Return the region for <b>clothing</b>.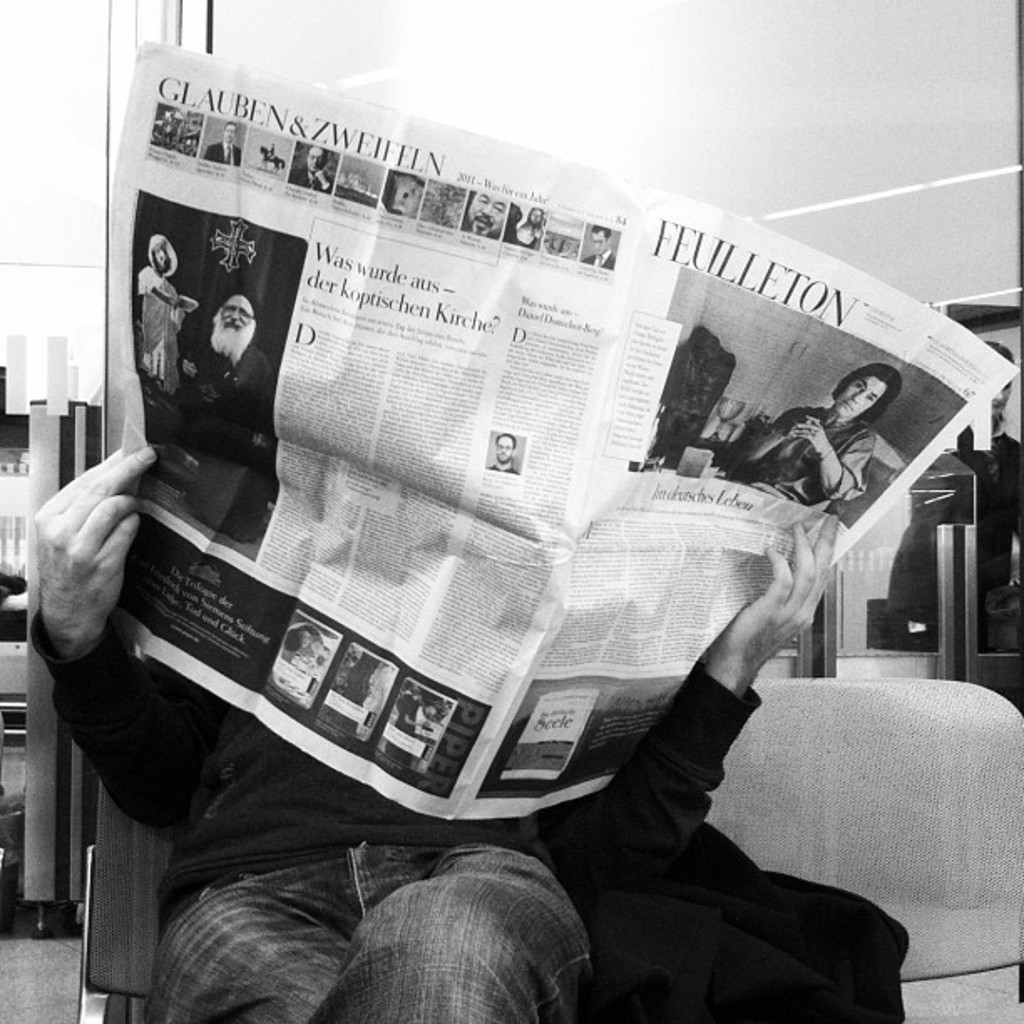
187 343 279 427.
